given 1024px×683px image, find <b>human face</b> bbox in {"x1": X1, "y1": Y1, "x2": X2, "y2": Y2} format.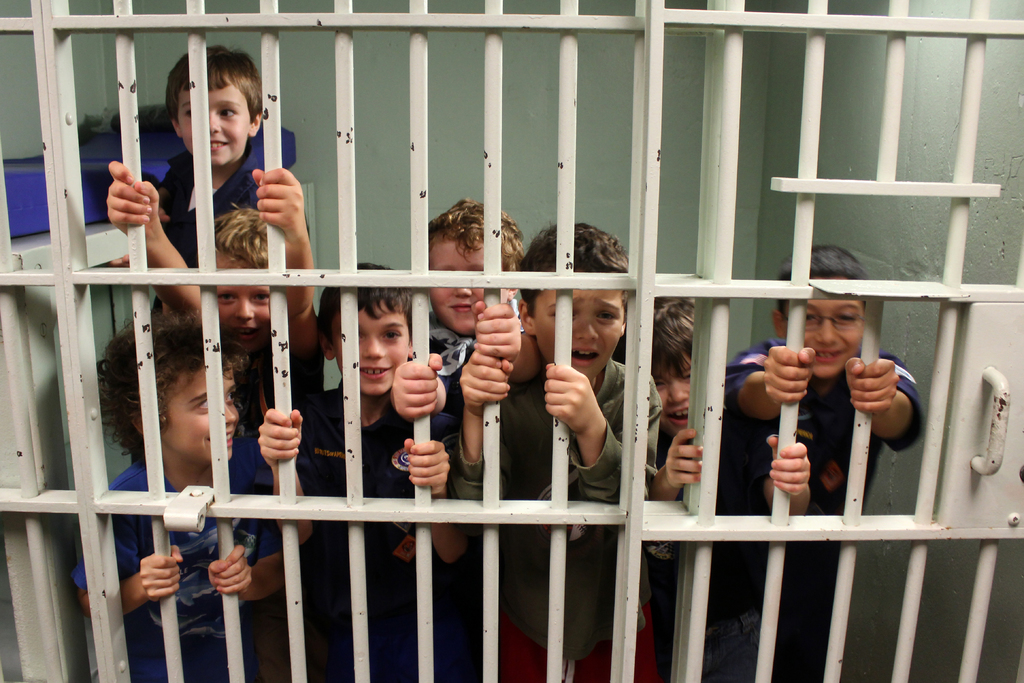
{"x1": 168, "y1": 362, "x2": 237, "y2": 461}.
